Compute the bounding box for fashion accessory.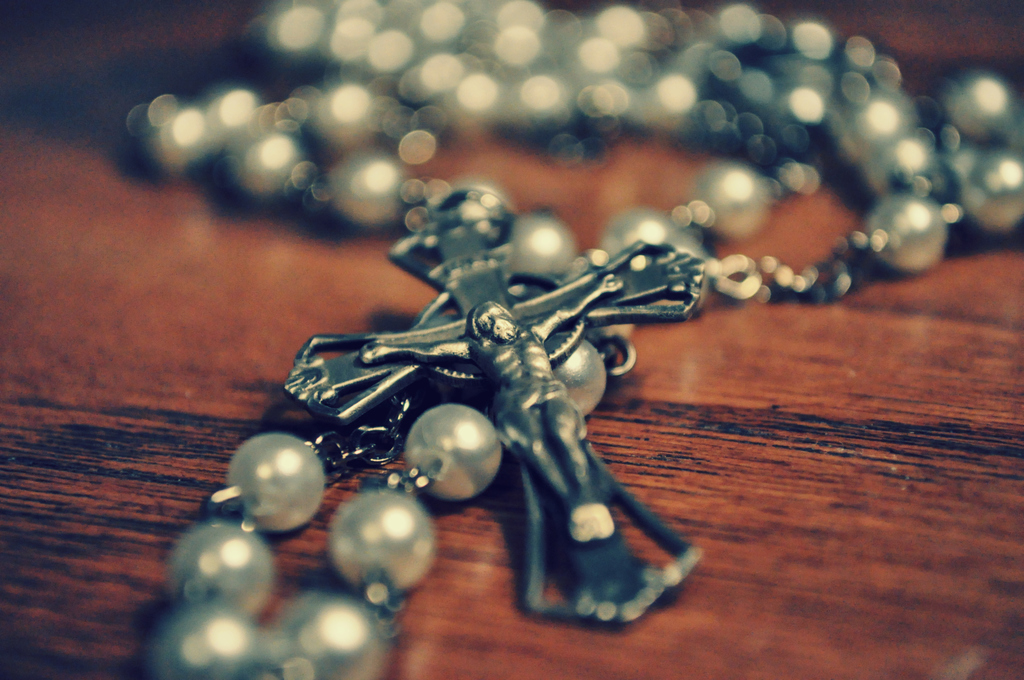
131, 0, 1020, 679.
